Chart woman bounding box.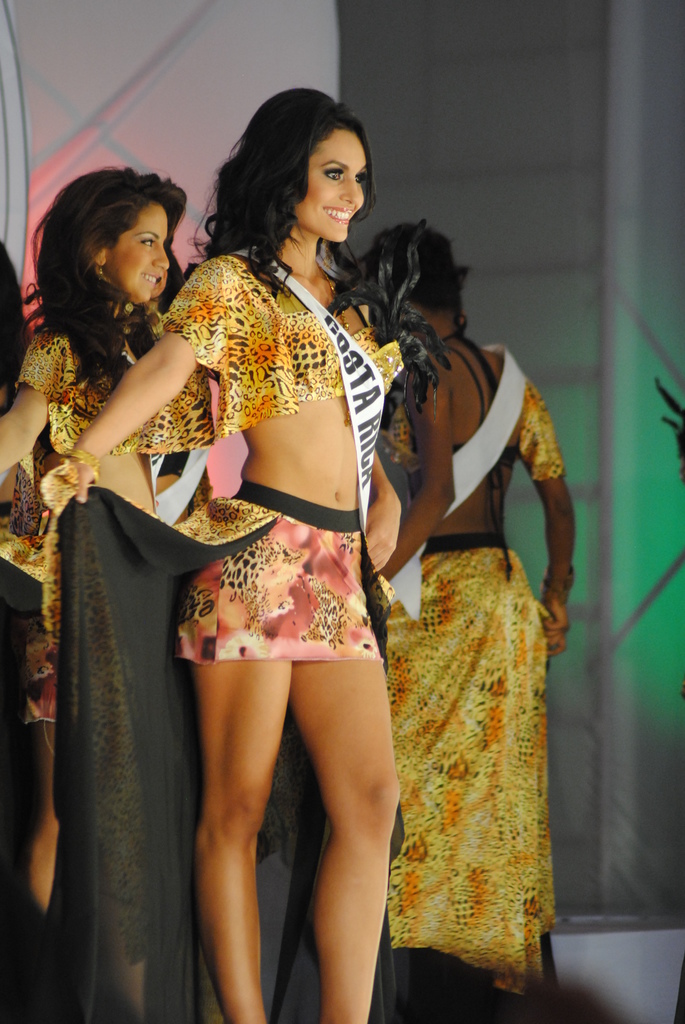
Charted: 377:214:581:1023.
